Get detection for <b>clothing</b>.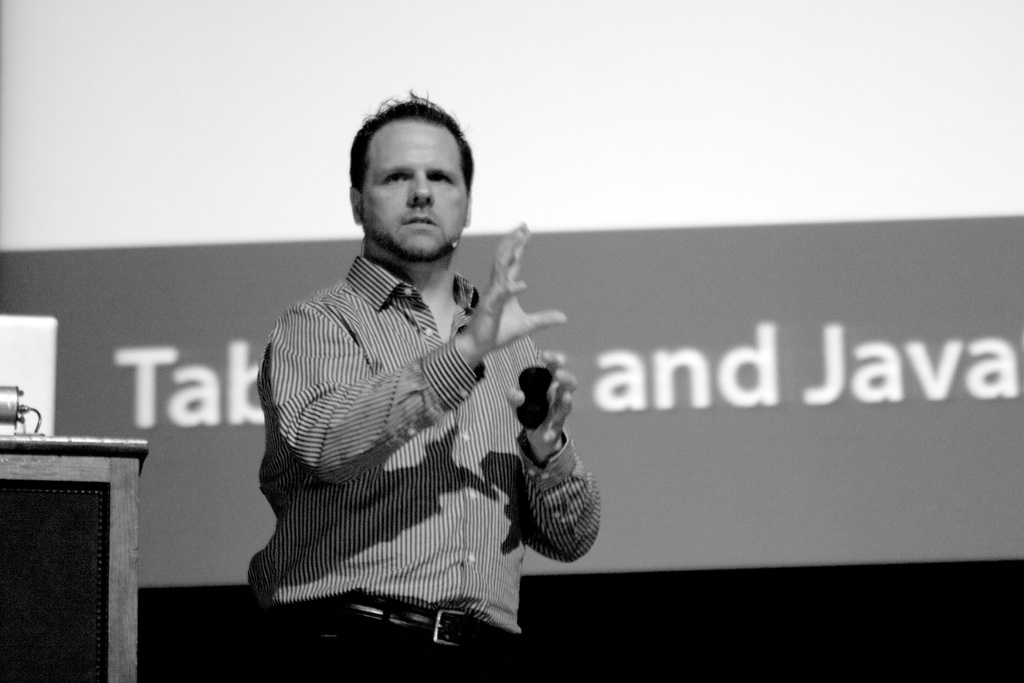
Detection: 250, 186, 593, 644.
